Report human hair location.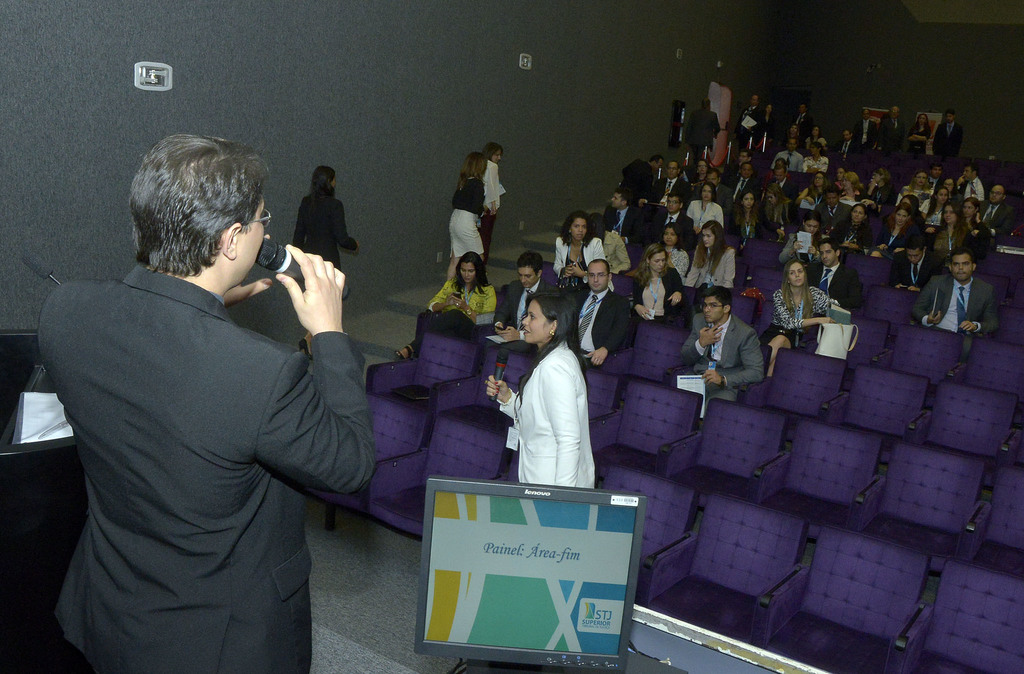
Report: {"x1": 562, "y1": 213, "x2": 593, "y2": 245}.
